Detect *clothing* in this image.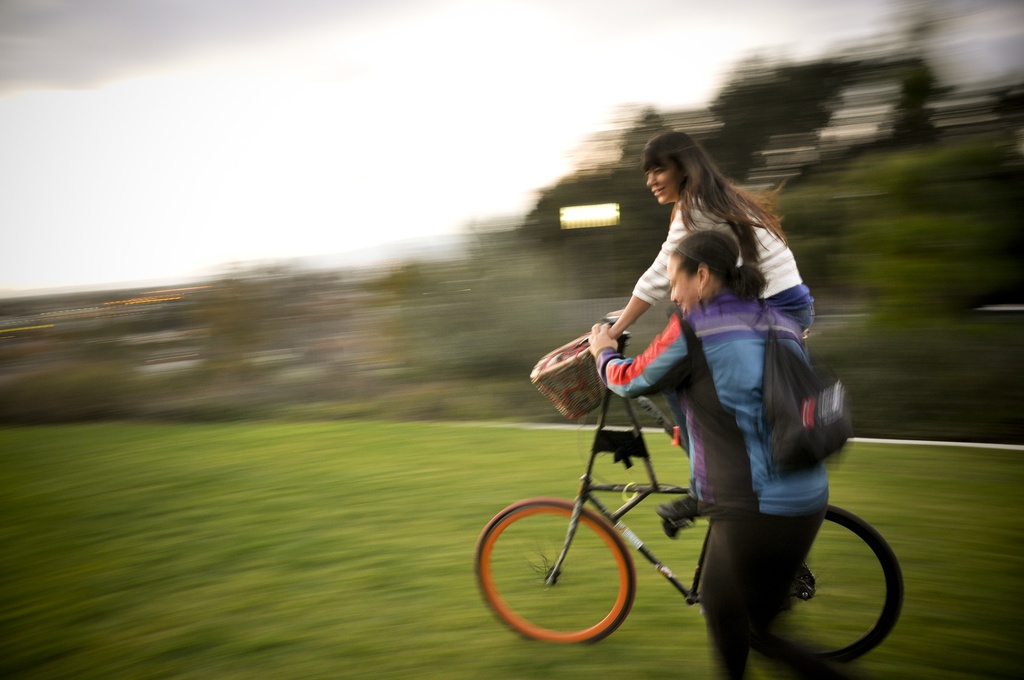
Detection: bbox=[641, 232, 838, 611].
